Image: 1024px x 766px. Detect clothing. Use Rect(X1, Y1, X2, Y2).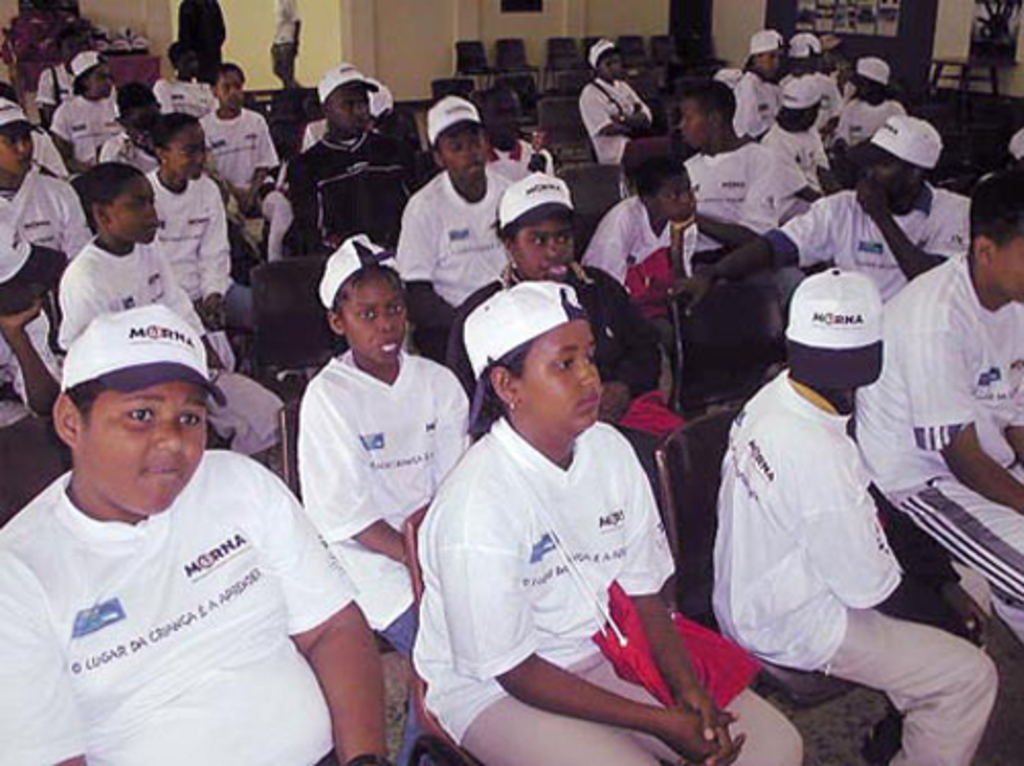
Rect(0, 166, 88, 260).
